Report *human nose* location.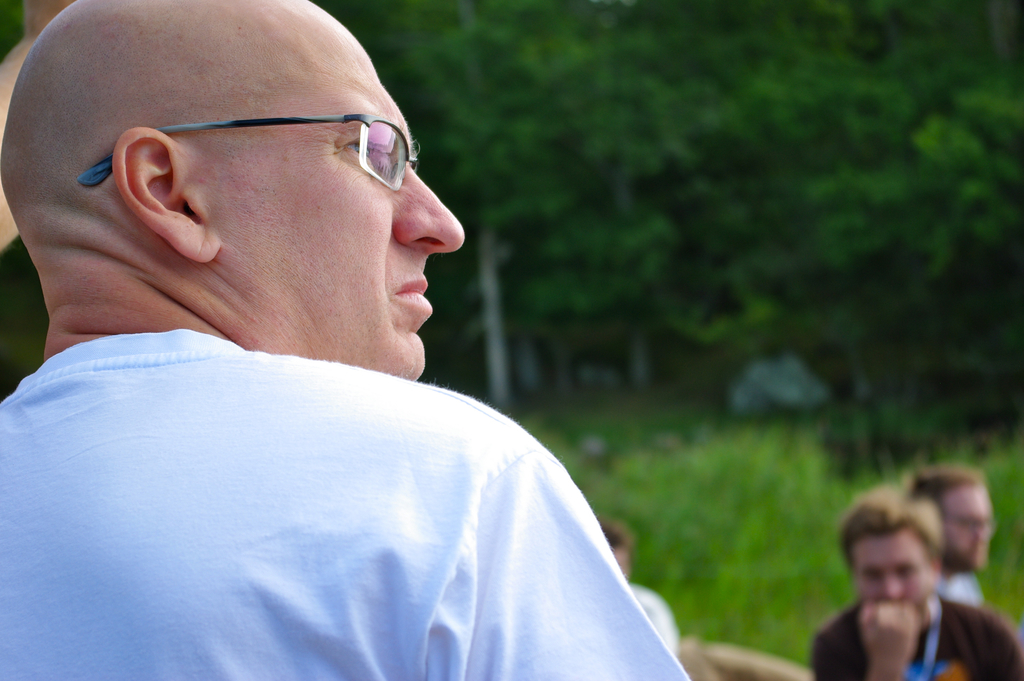
Report: detection(392, 161, 465, 256).
